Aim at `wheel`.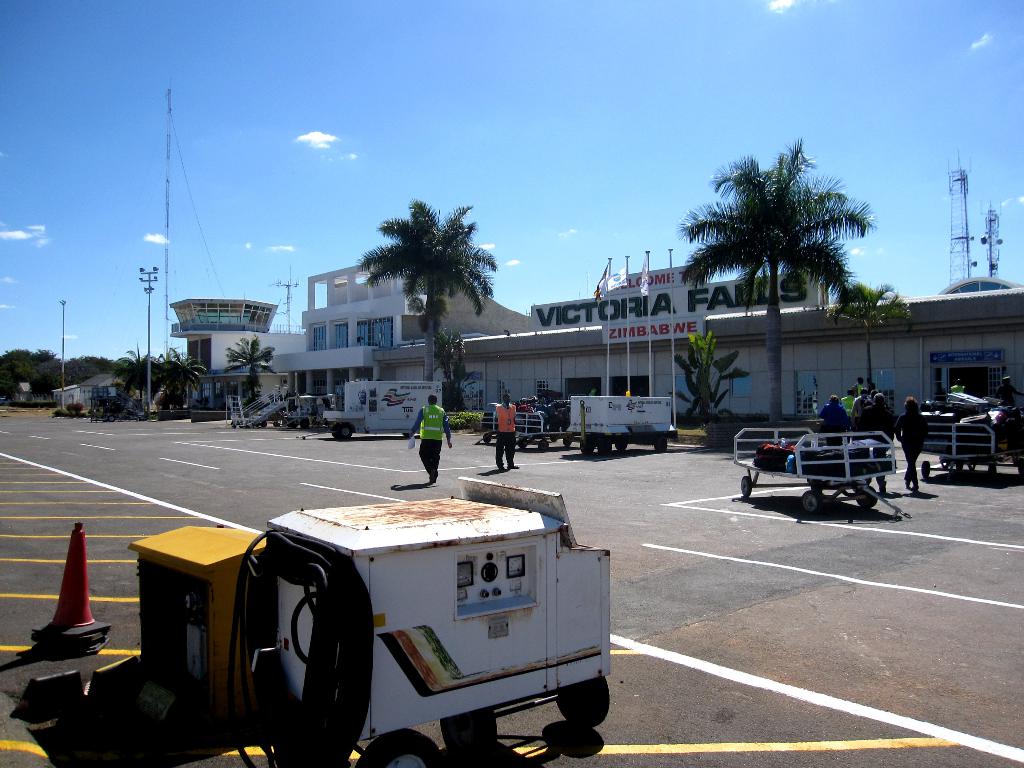
Aimed at {"left": 598, "top": 442, "right": 611, "bottom": 454}.
